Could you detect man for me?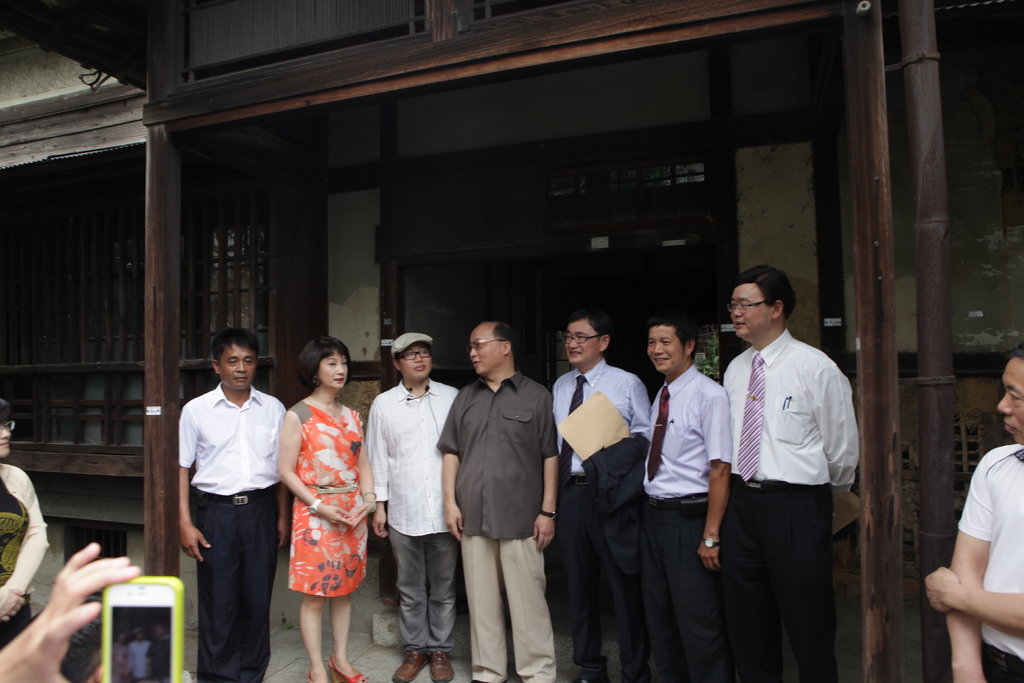
Detection result: region(364, 333, 464, 682).
